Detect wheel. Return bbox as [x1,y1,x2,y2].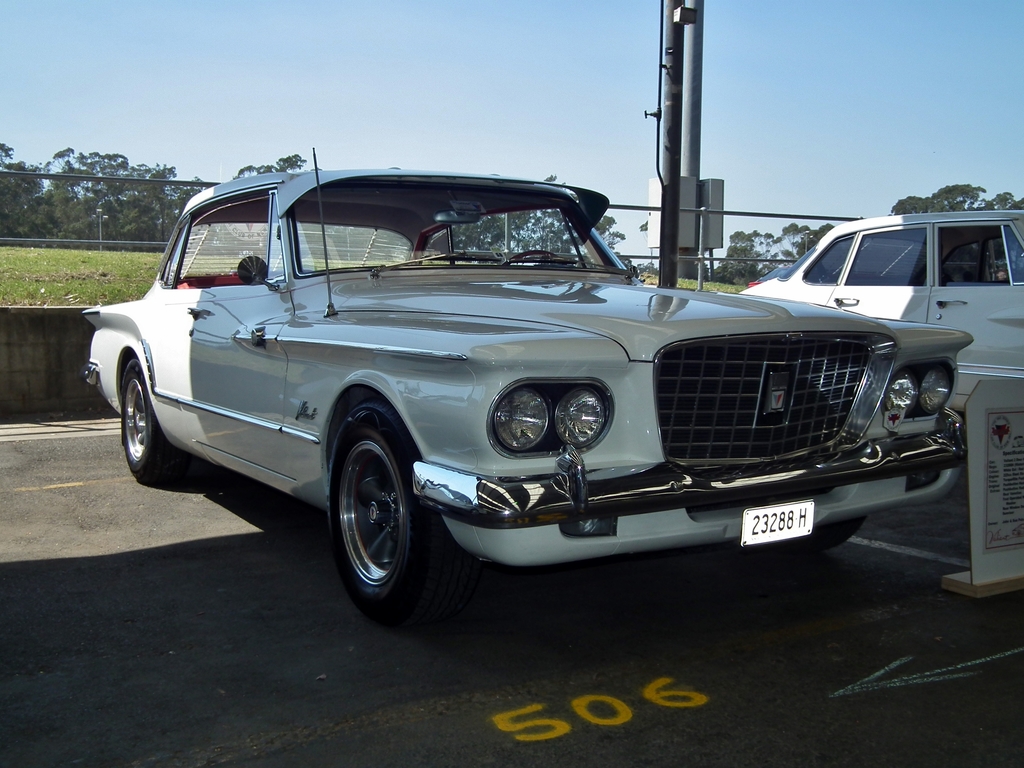
[512,249,564,266].
